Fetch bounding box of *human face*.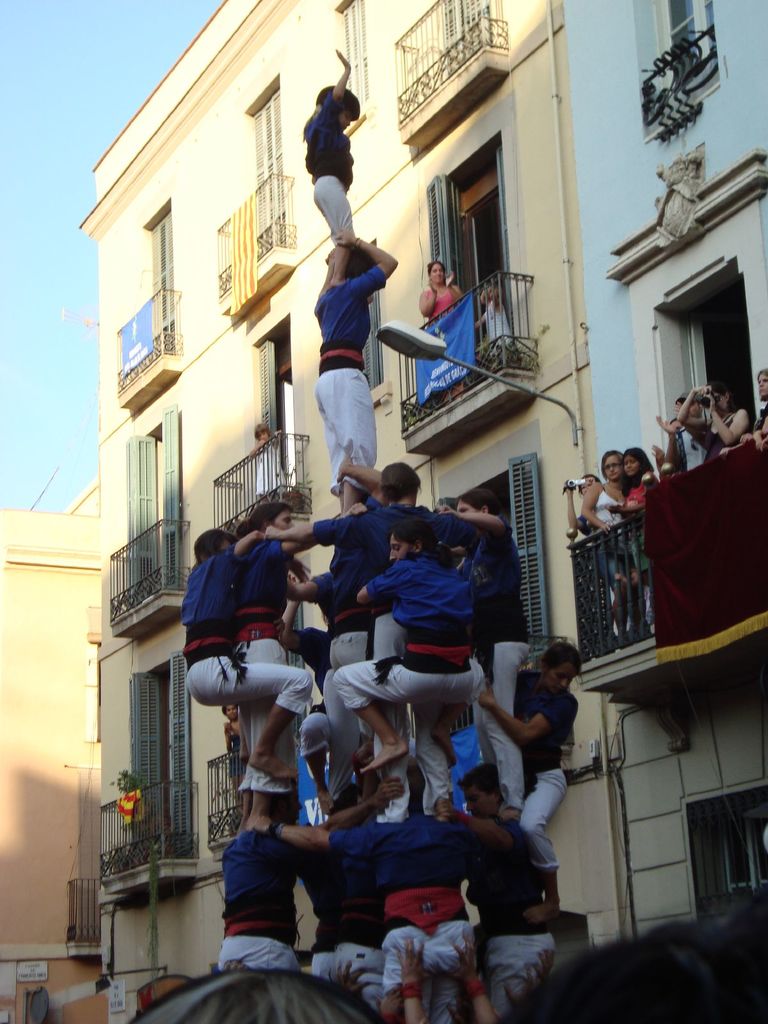
Bbox: (x1=393, y1=535, x2=413, y2=561).
